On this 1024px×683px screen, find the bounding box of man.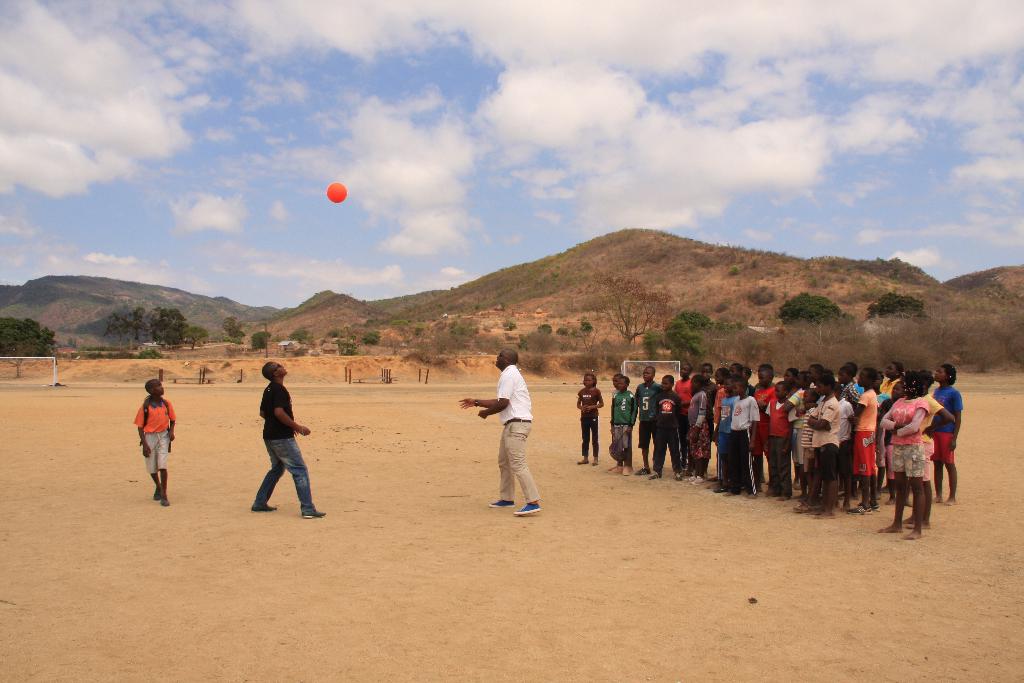
Bounding box: 457:349:541:513.
